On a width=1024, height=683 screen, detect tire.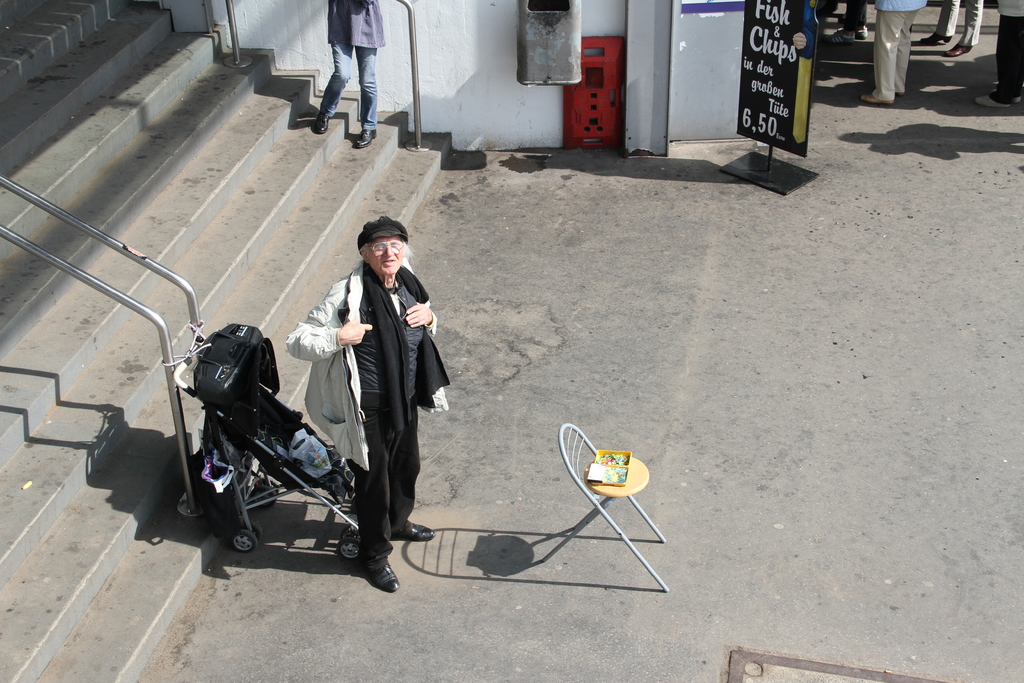
bbox=(340, 537, 360, 557).
